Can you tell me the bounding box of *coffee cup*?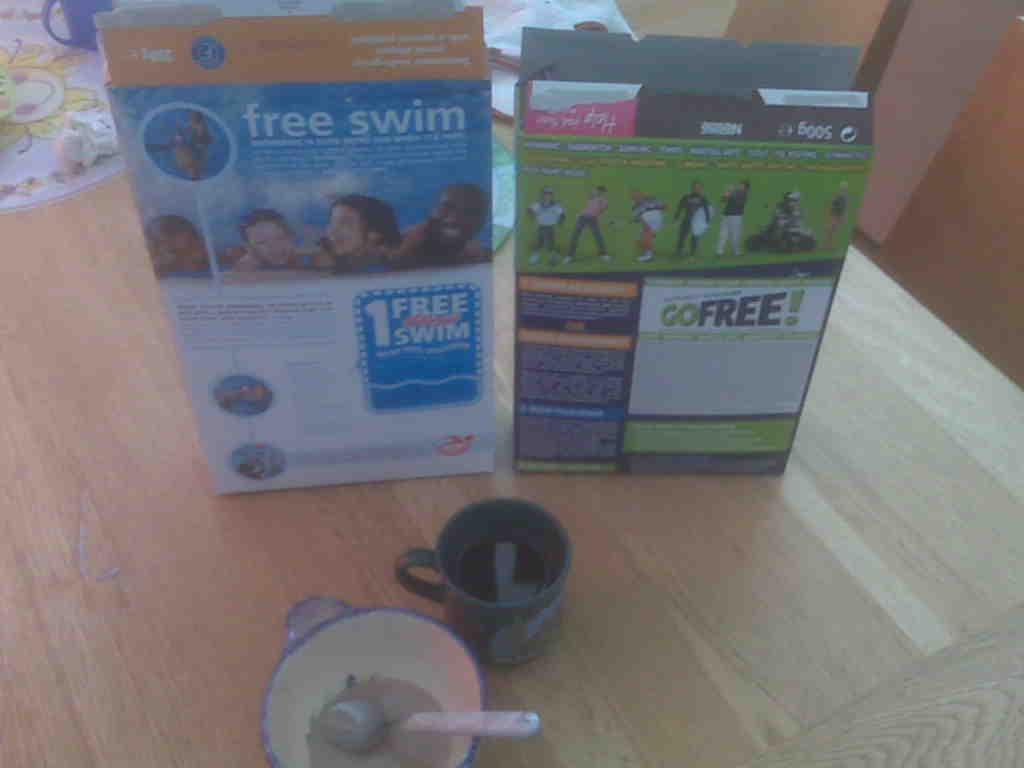
x1=393, y1=494, x2=573, y2=666.
